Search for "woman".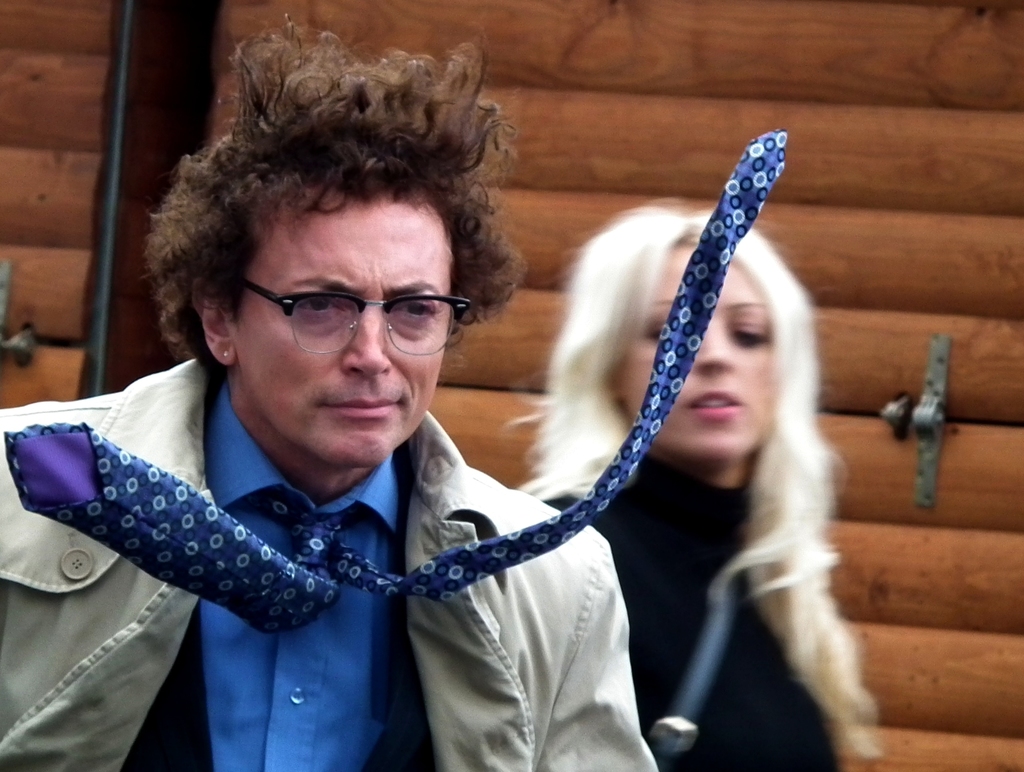
Found at rect(492, 197, 882, 771).
